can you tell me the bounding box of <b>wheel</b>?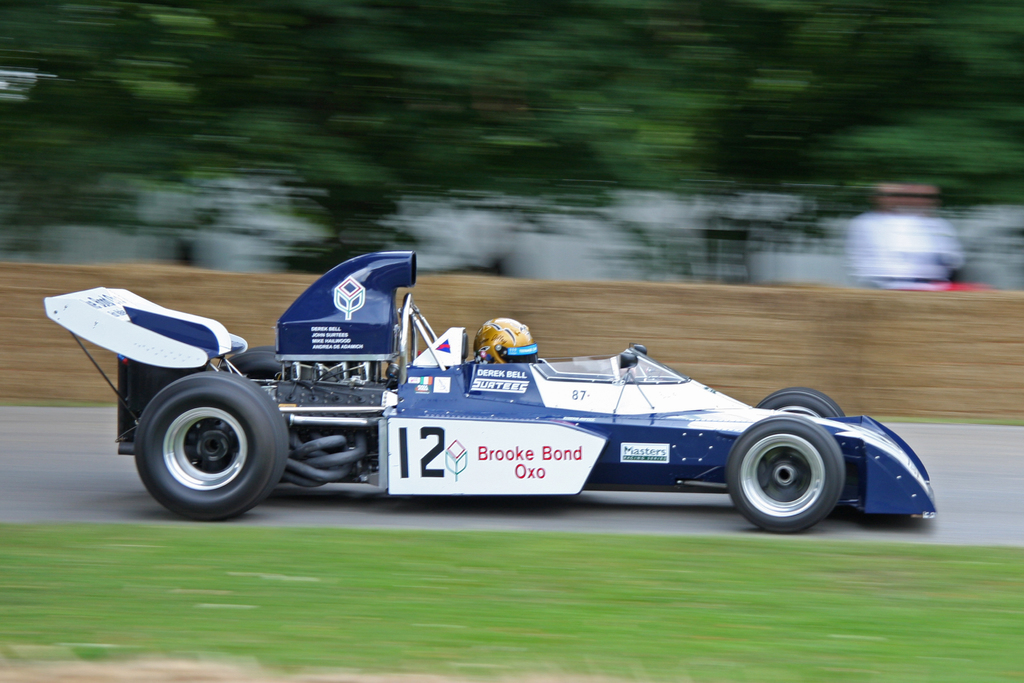
731/411/872/531.
